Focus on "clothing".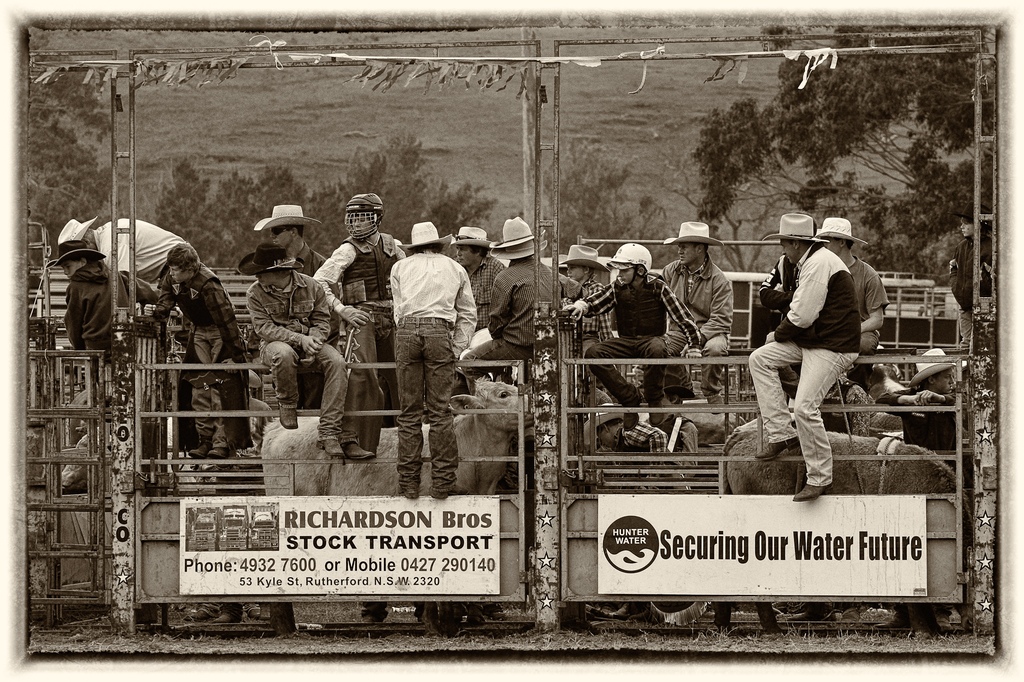
Focused at [left=747, top=245, right=858, bottom=489].
